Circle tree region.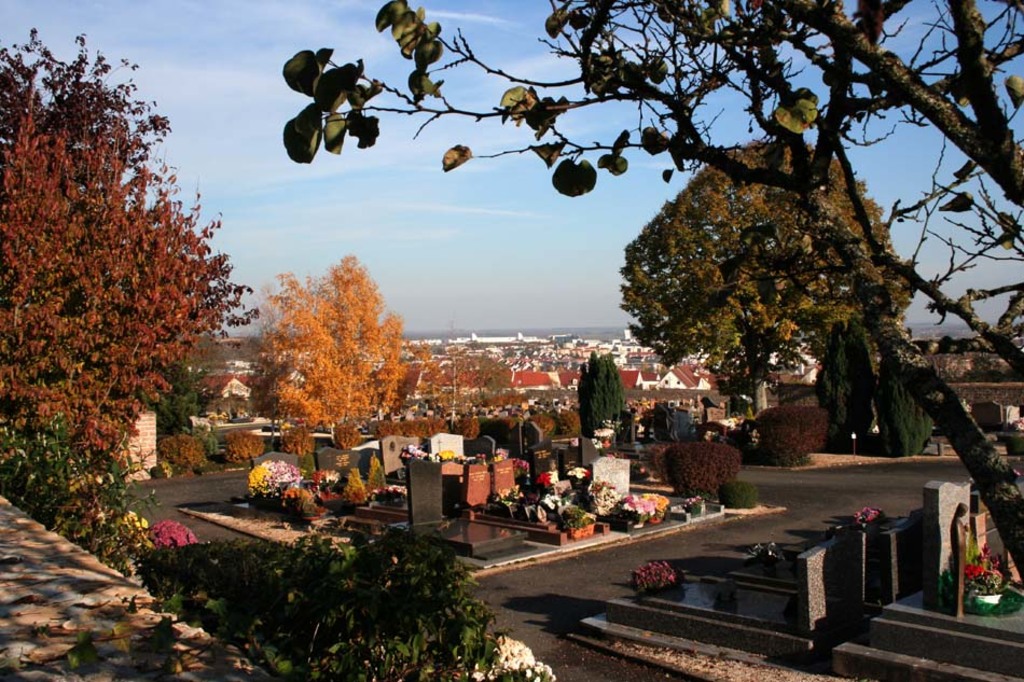
Region: 653 436 749 501.
